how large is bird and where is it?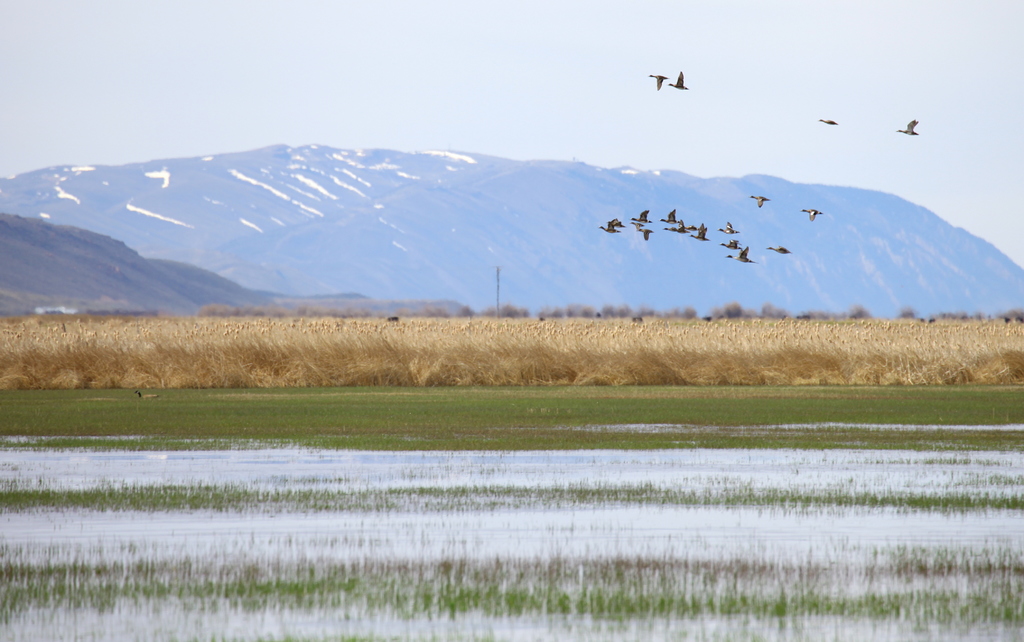
Bounding box: select_region(598, 215, 621, 231).
